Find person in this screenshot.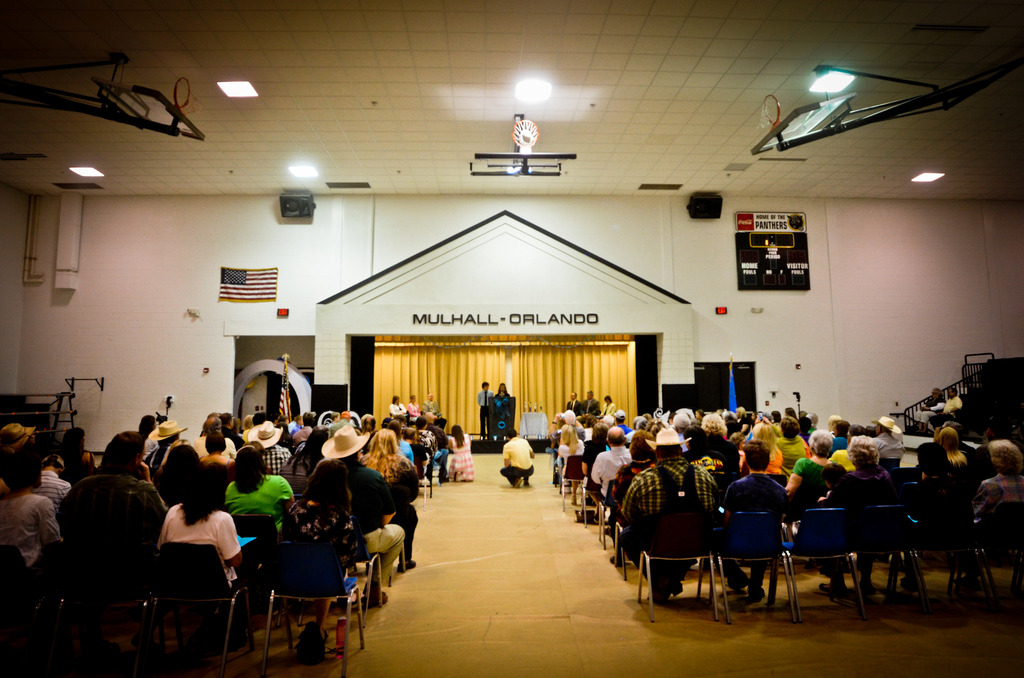
The bounding box for person is box(970, 435, 1023, 513).
